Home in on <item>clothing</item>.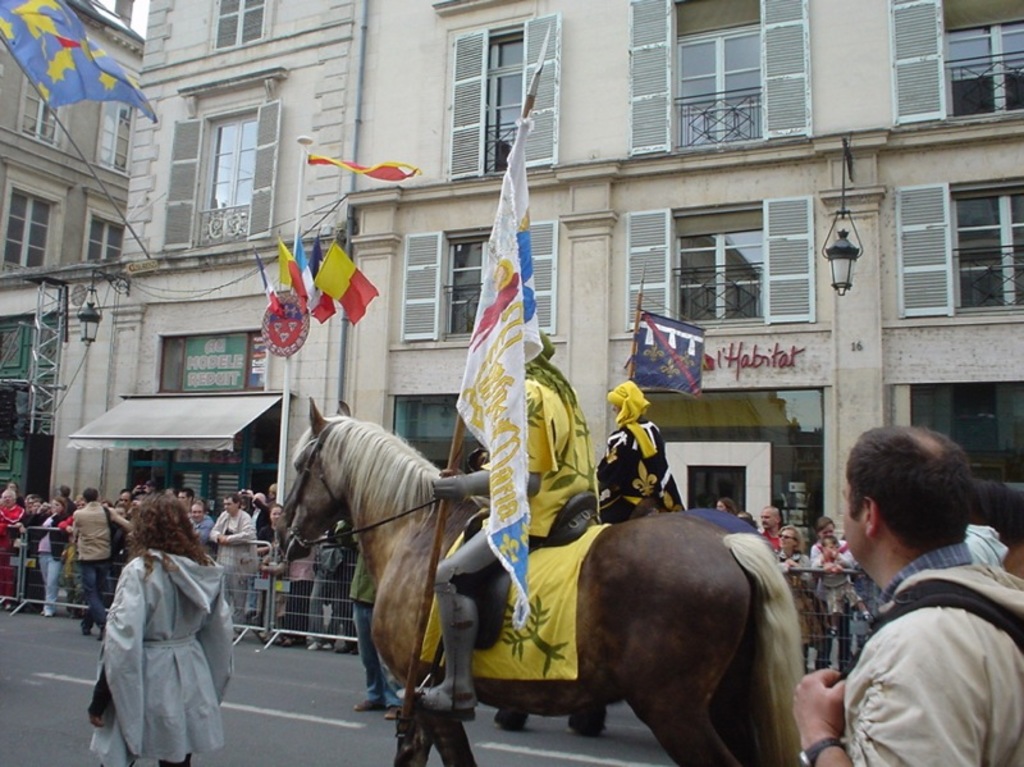
Homed in at region(193, 515, 210, 545).
